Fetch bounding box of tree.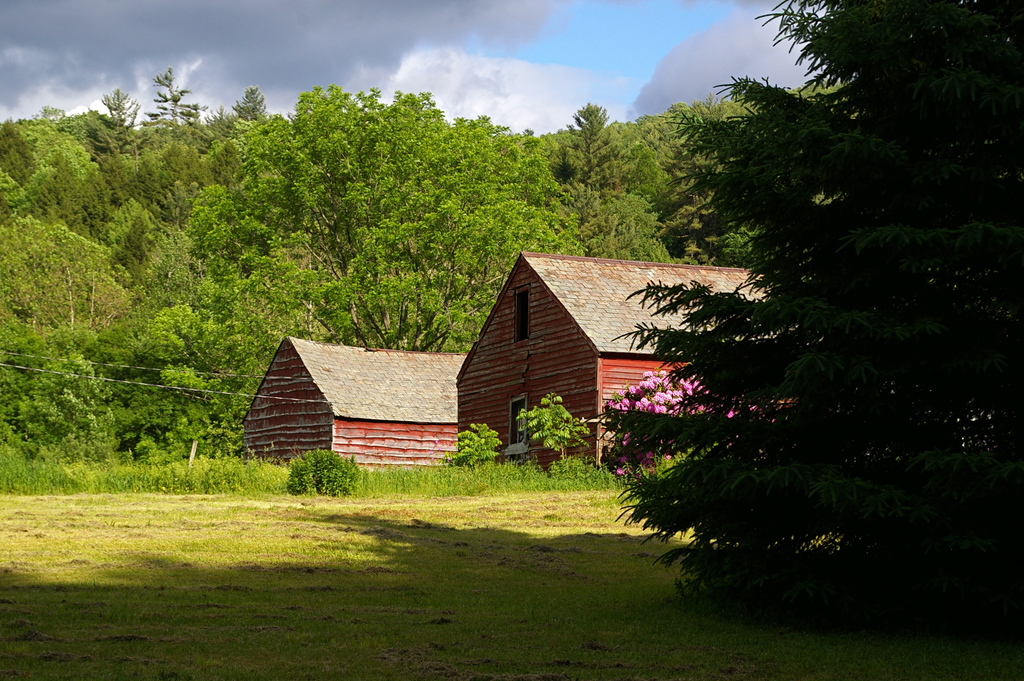
Bbox: <bbox>72, 301, 214, 467</bbox>.
